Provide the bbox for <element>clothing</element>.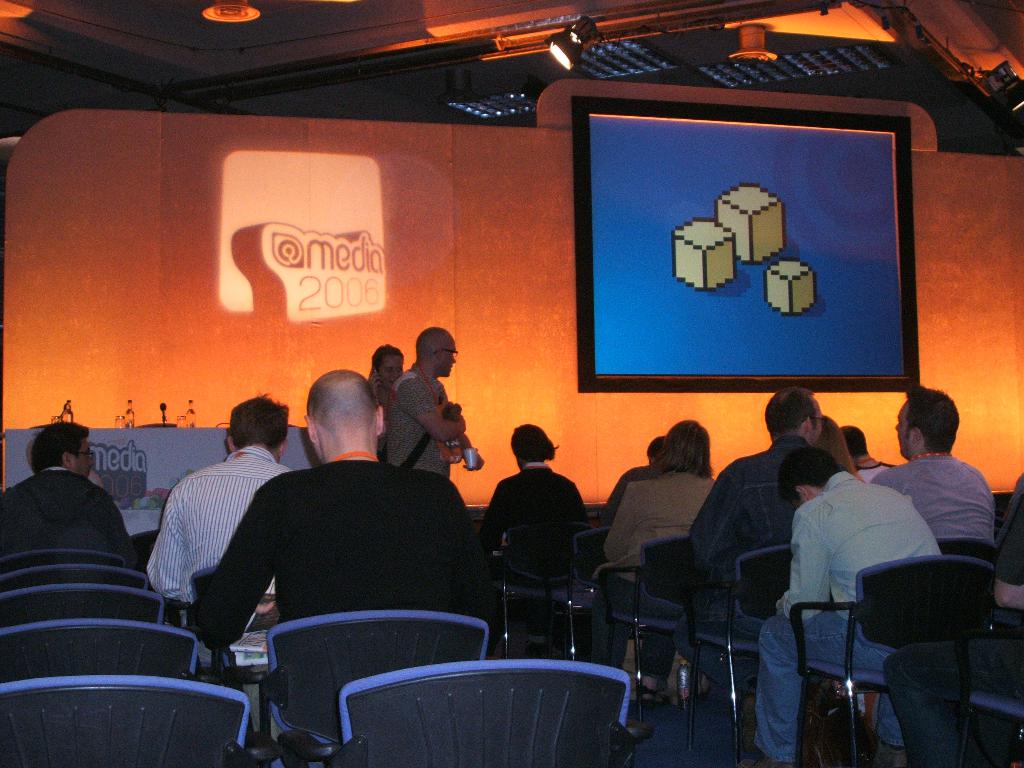
select_region(162, 437, 297, 607).
